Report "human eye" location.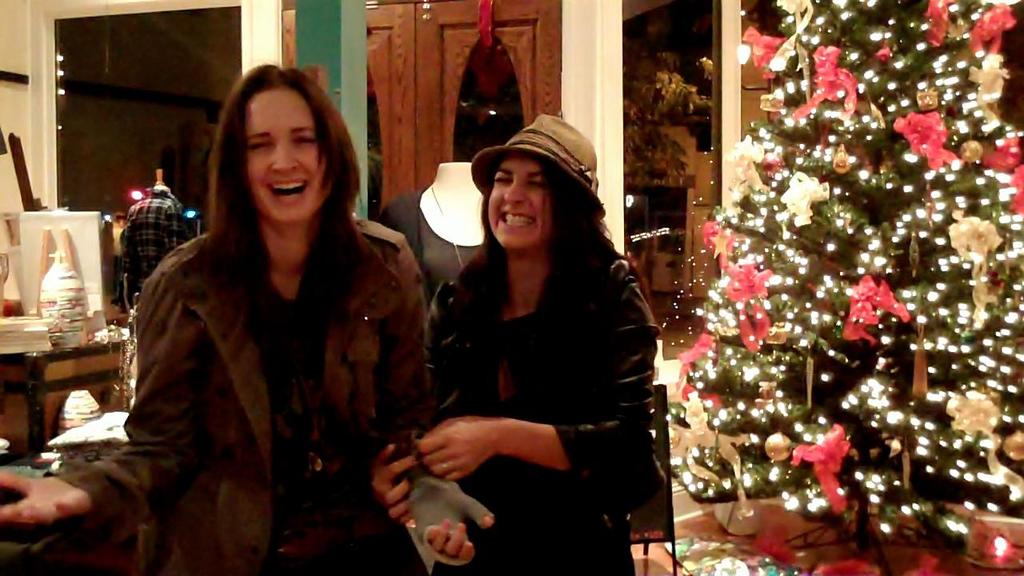
Report: detection(293, 128, 319, 150).
